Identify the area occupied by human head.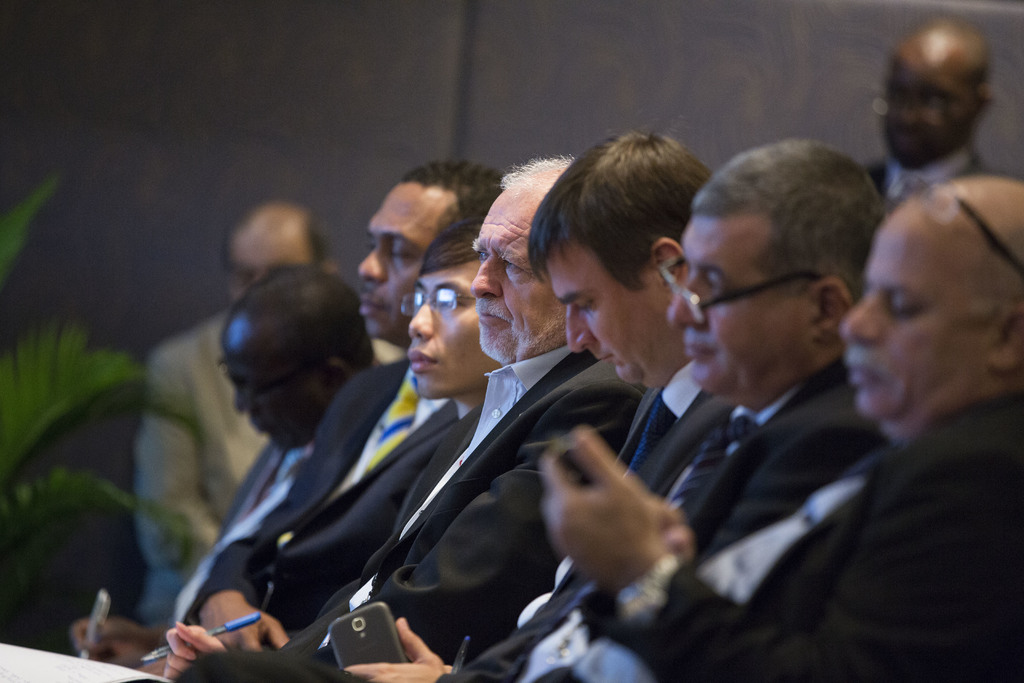
Area: <bbox>220, 268, 381, 449</bbox>.
